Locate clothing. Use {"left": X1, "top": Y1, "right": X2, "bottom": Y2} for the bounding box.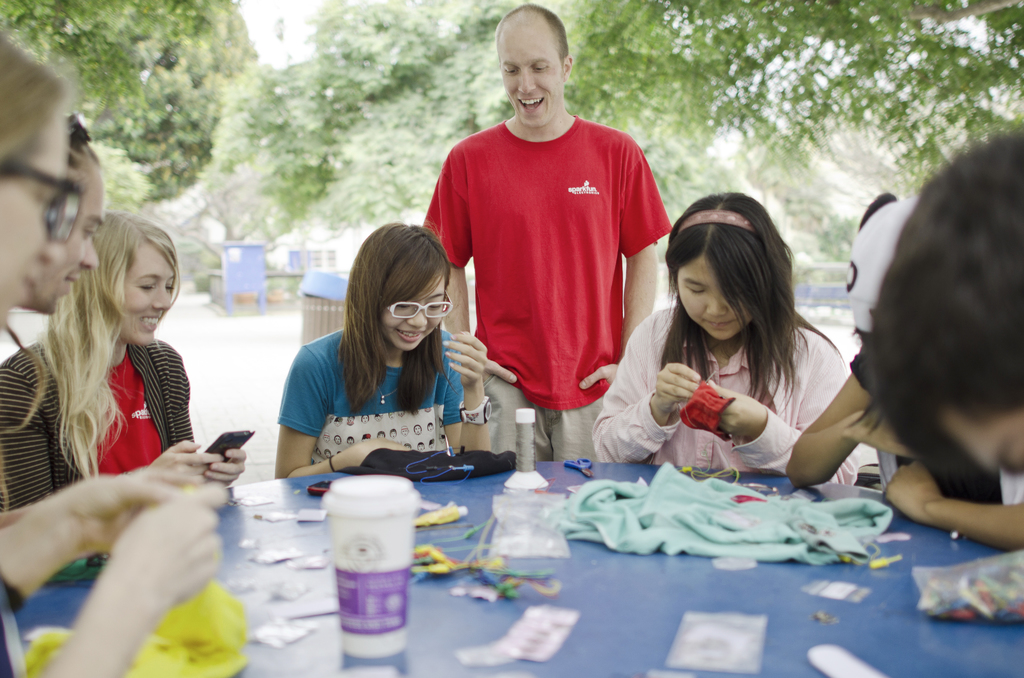
{"left": 580, "top": 309, "right": 876, "bottom": 481}.
